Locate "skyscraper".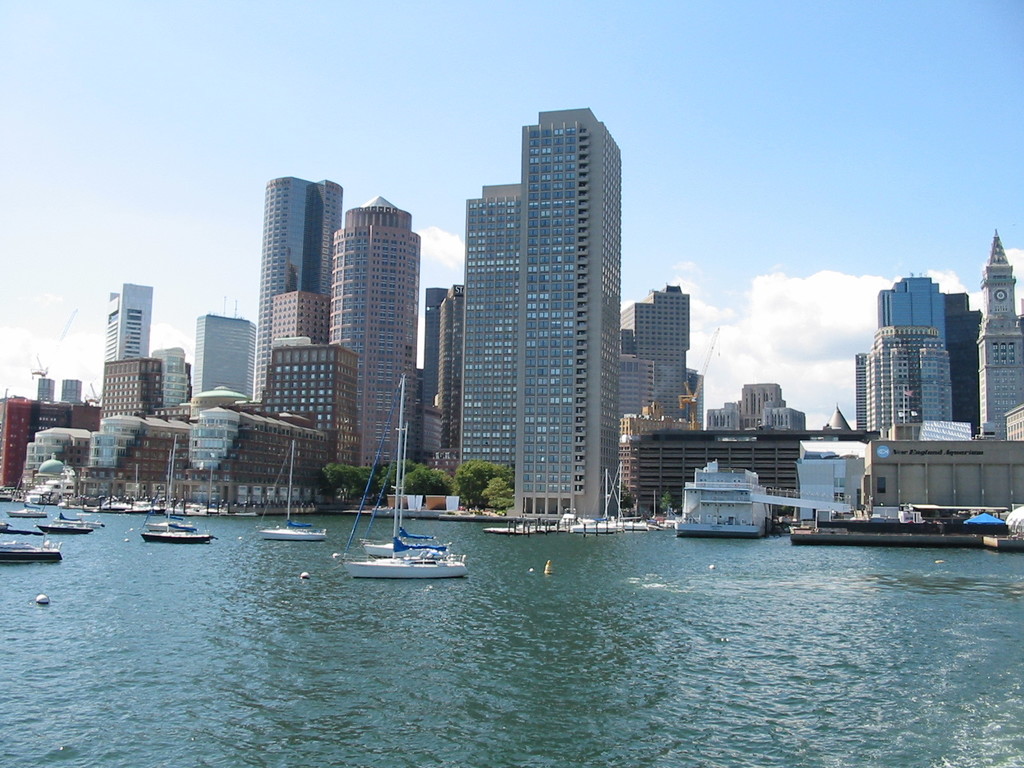
Bounding box: 886/269/948/328.
